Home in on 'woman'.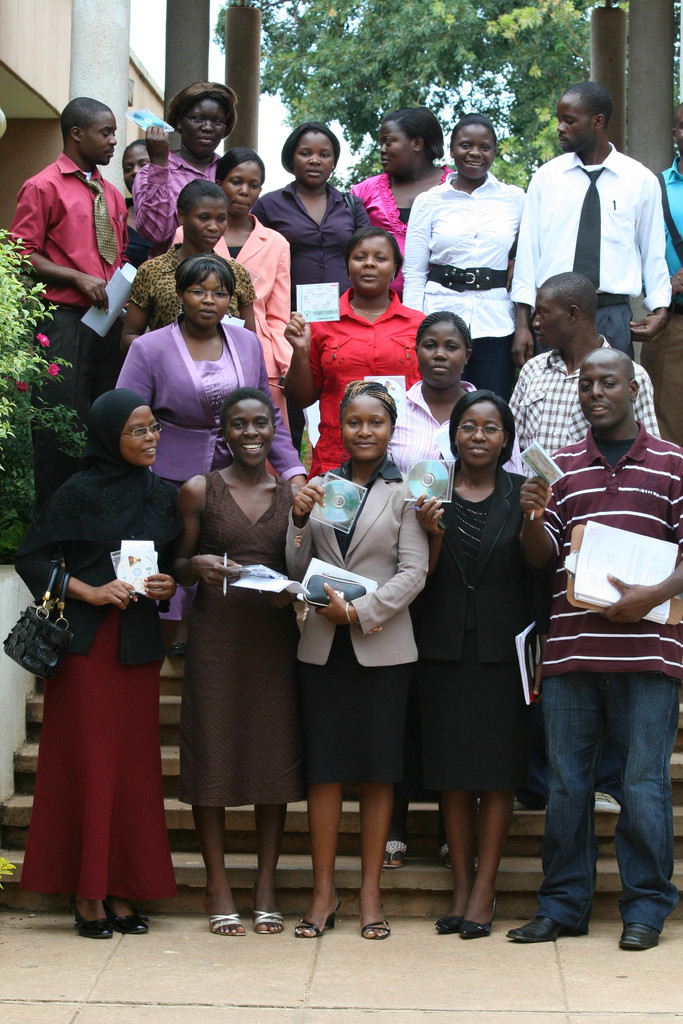
Homed in at <box>110,179,257,345</box>.
